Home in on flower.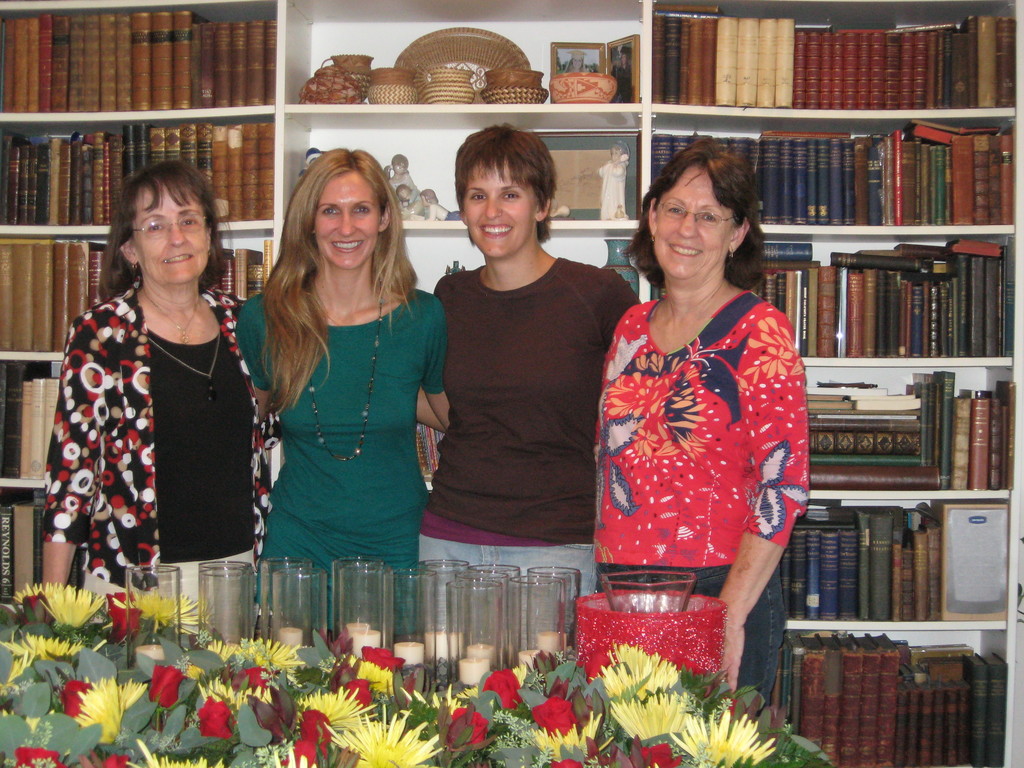
Homed in at box=[668, 712, 773, 767].
